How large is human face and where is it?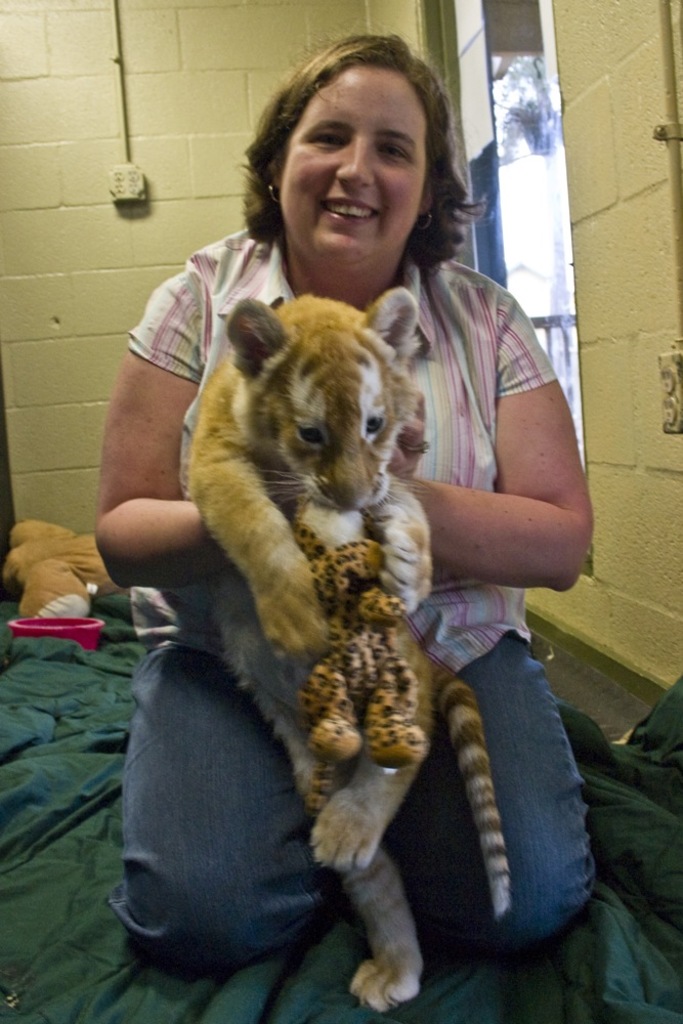
Bounding box: [281, 65, 428, 263].
